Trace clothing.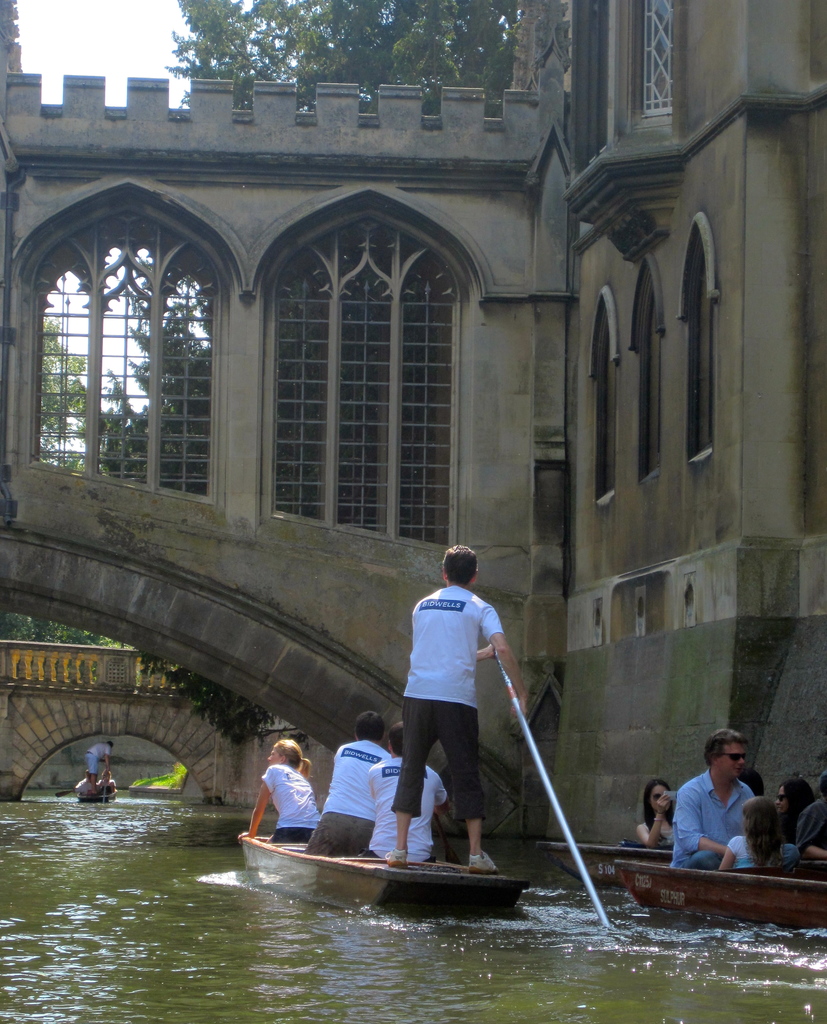
Traced to [310, 739, 392, 846].
